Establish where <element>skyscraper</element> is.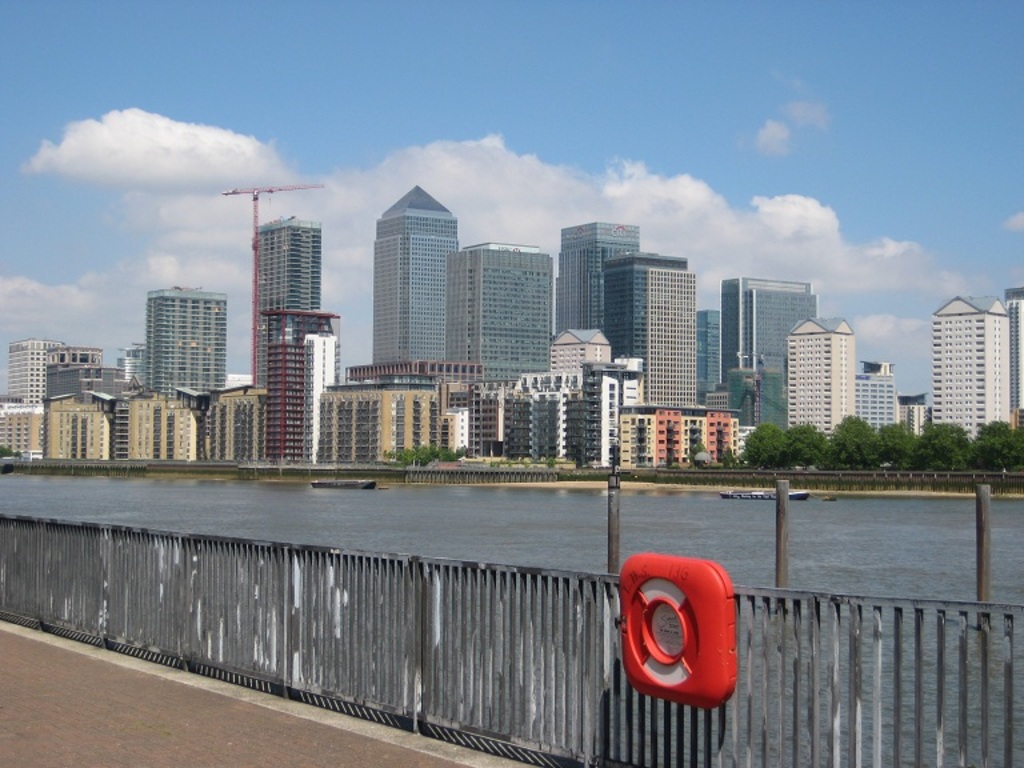
Established at 57, 396, 123, 457.
